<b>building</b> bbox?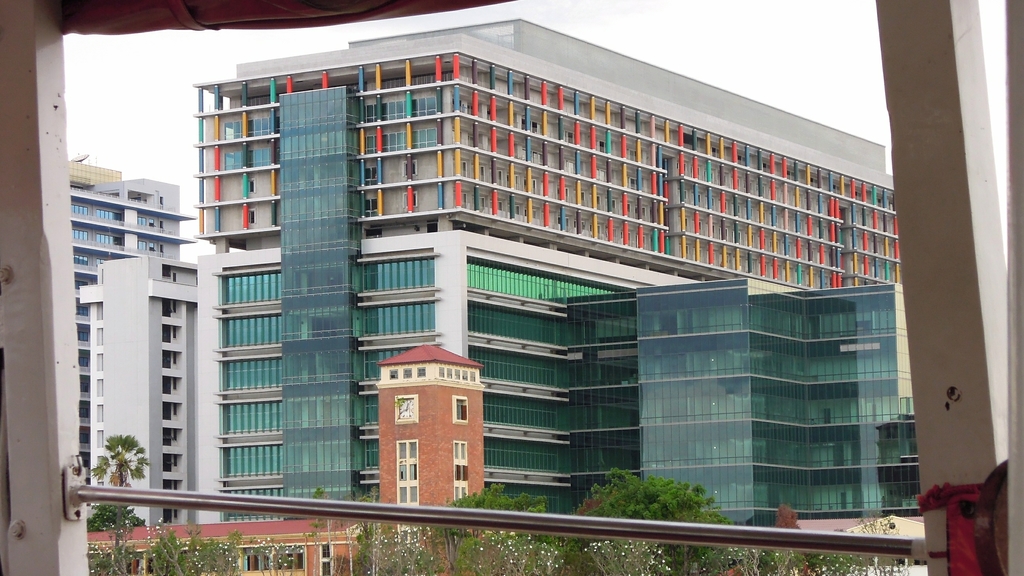
pyautogui.locateOnScreen(68, 152, 119, 175)
